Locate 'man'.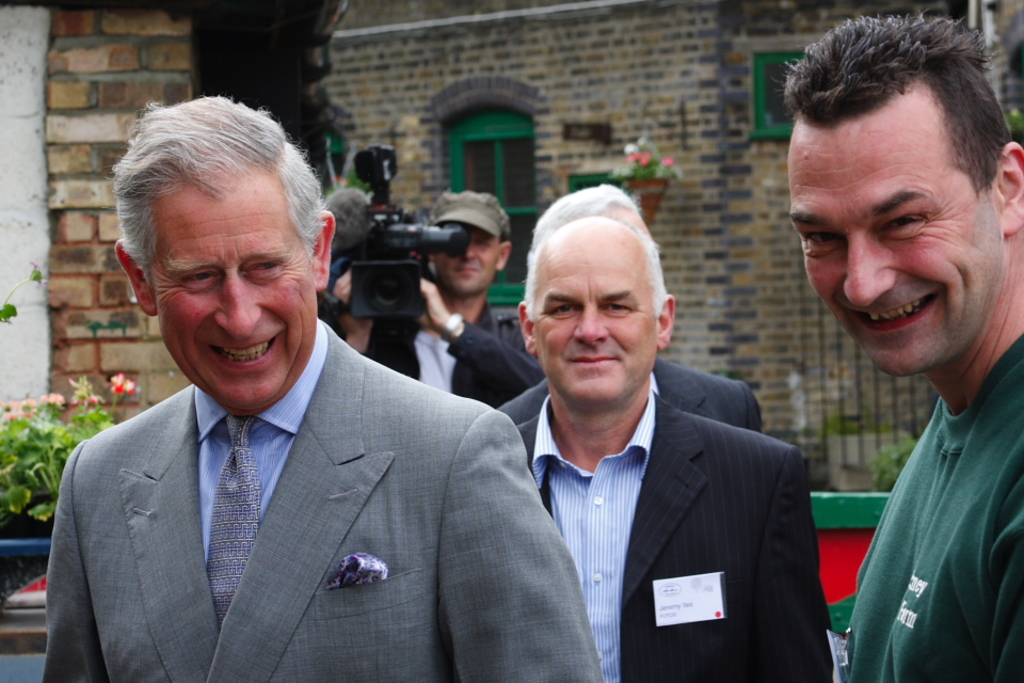
Bounding box: (498, 185, 761, 439).
